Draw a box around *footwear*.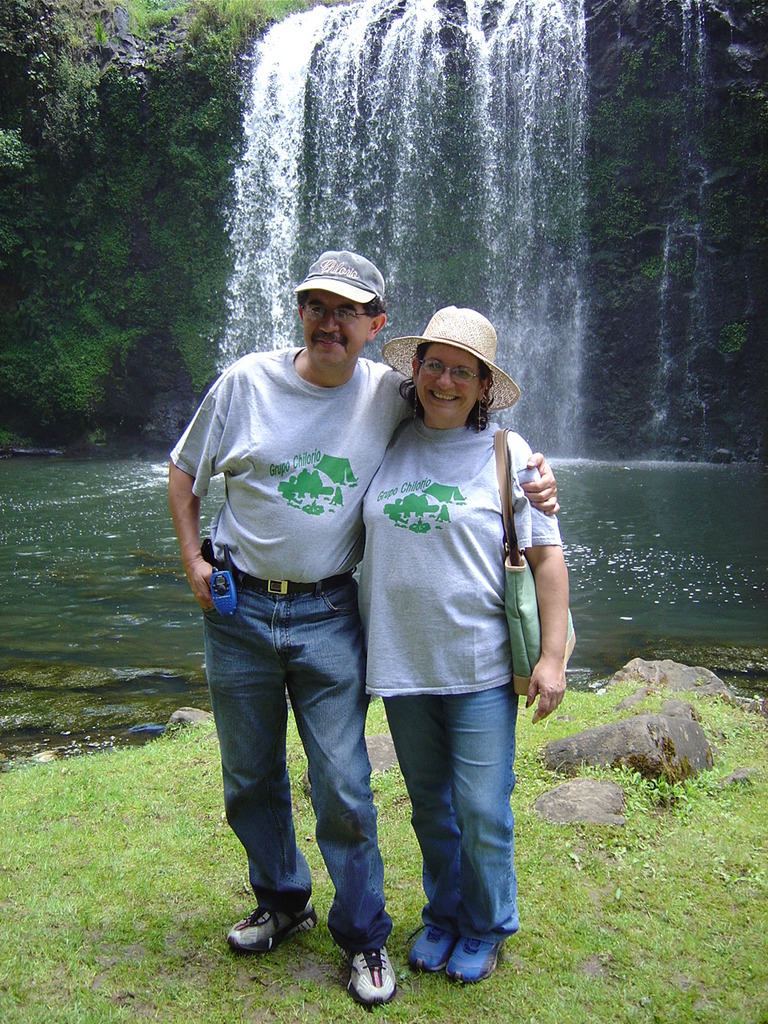
BBox(338, 932, 402, 1006).
